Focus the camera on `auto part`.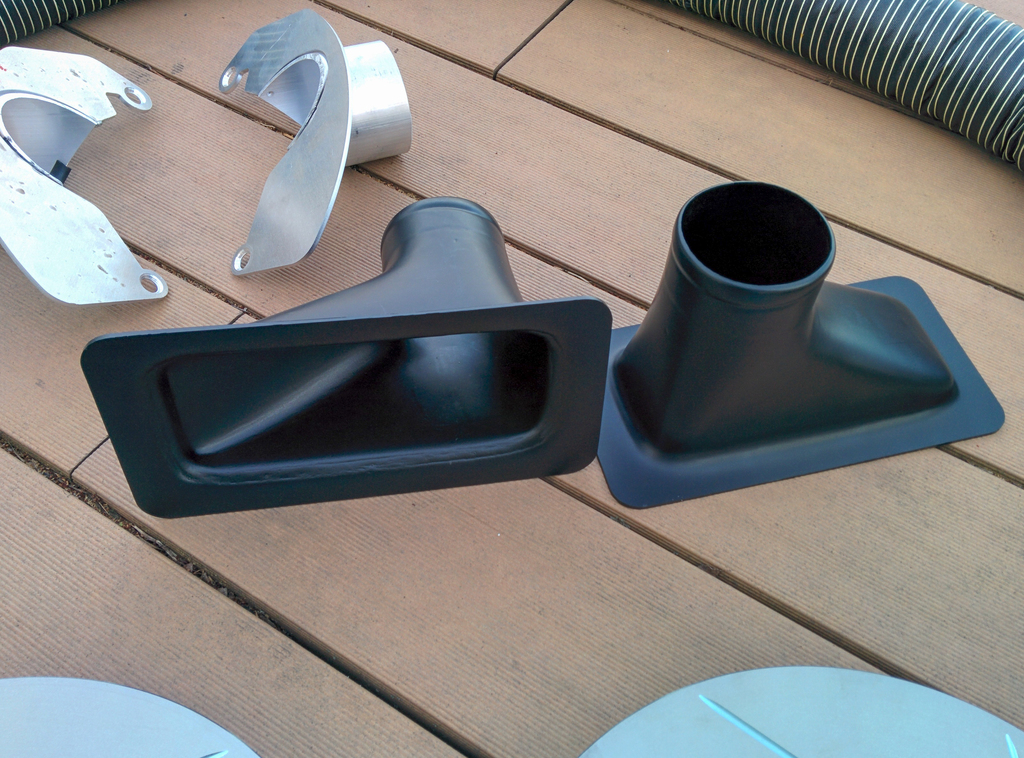
Focus region: (x1=79, y1=194, x2=616, y2=524).
